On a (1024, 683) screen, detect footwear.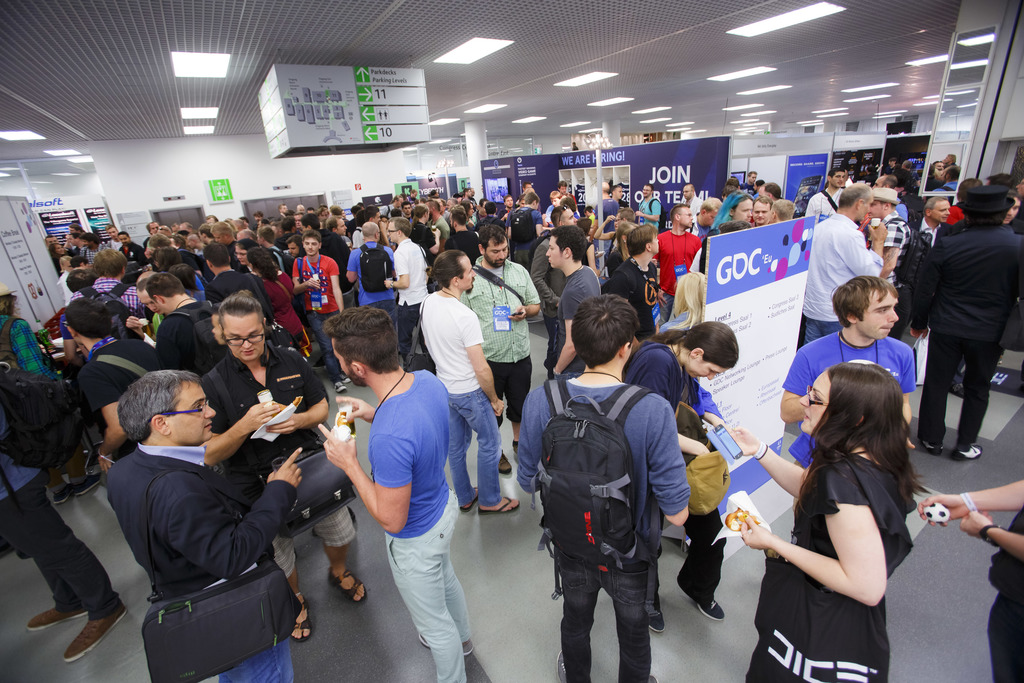
region(54, 473, 104, 501).
